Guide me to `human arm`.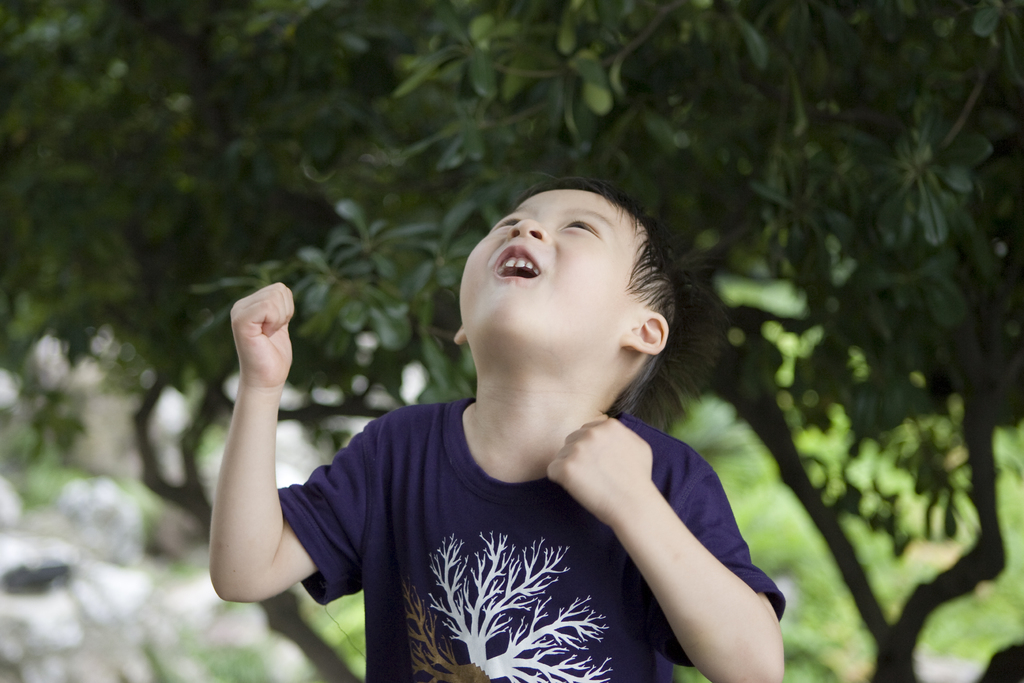
Guidance: 541/413/786/680.
